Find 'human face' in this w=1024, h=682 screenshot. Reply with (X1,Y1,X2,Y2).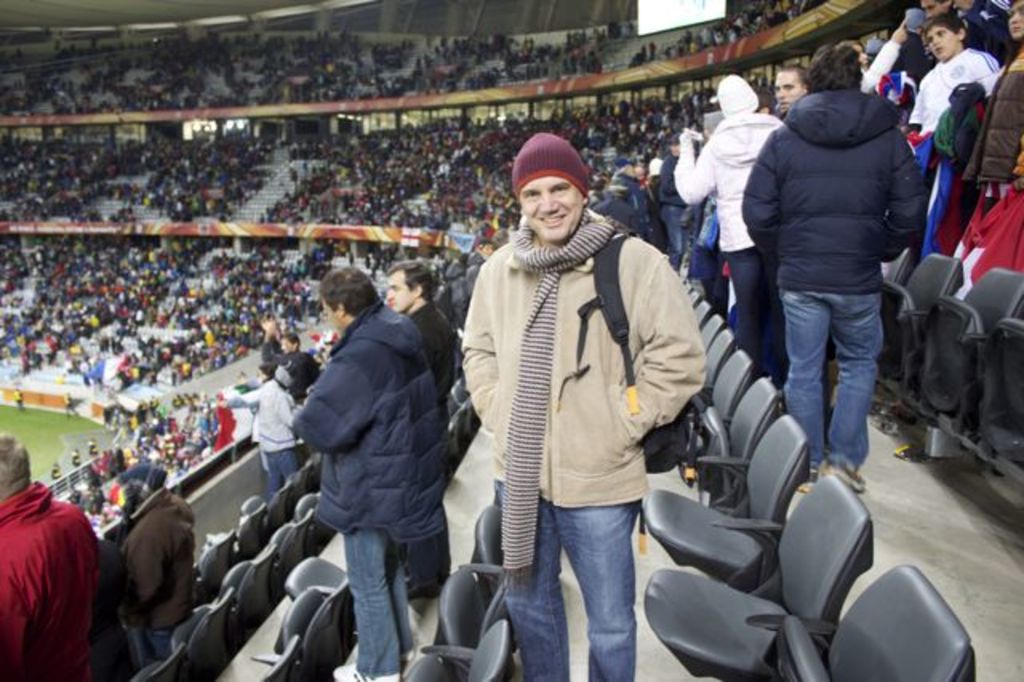
(1010,2,1022,37).
